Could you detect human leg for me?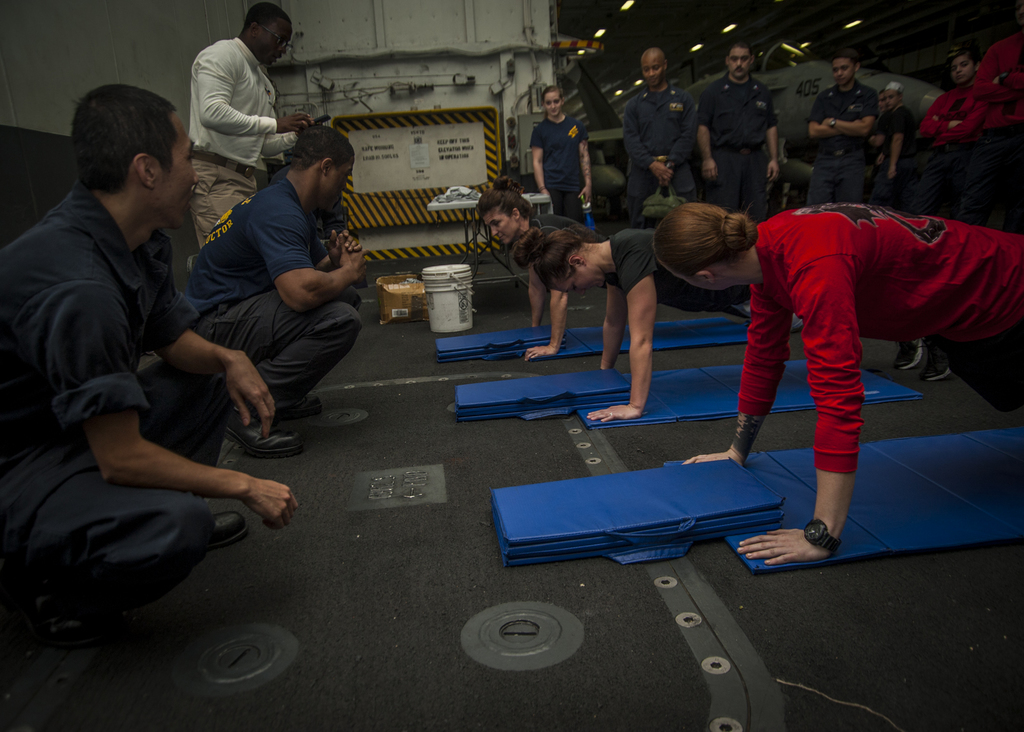
Detection result: detection(838, 140, 868, 204).
